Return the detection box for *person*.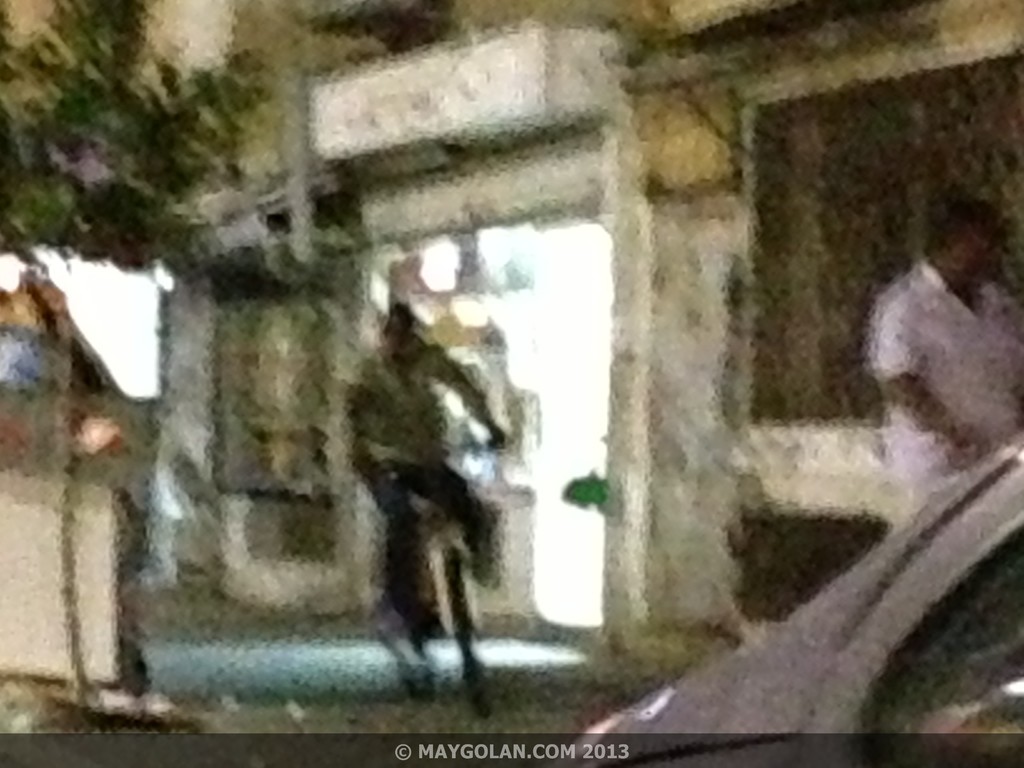
(x1=346, y1=301, x2=511, y2=678).
